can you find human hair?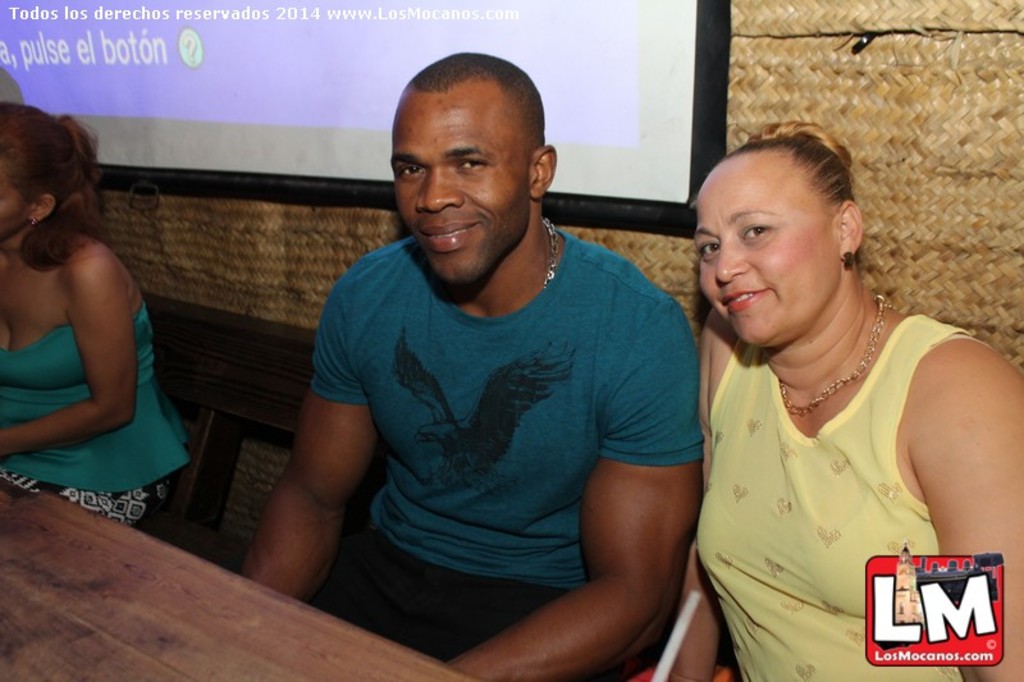
Yes, bounding box: box(407, 49, 548, 168).
